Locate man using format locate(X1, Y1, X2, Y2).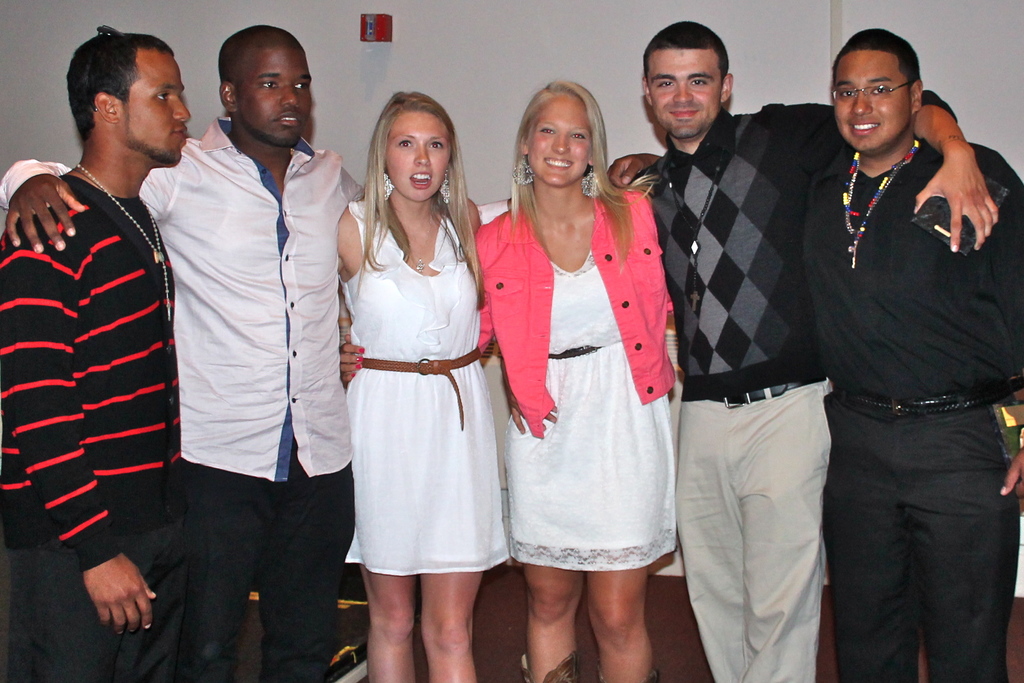
locate(0, 22, 369, 682).
